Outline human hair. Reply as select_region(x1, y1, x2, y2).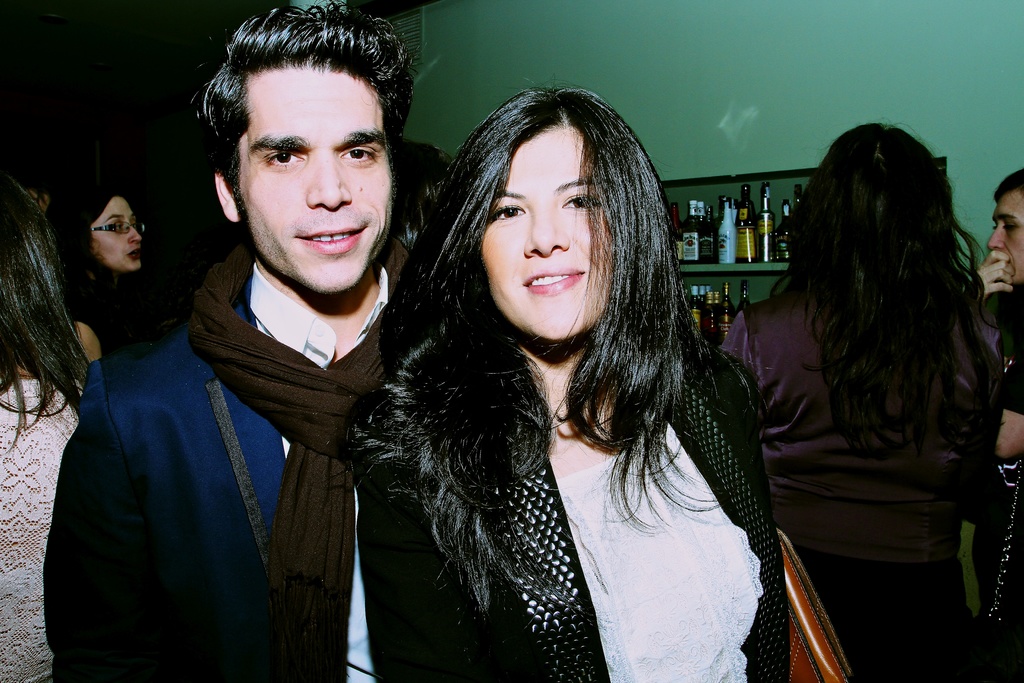
select_region(340, 76, 750, 614).
